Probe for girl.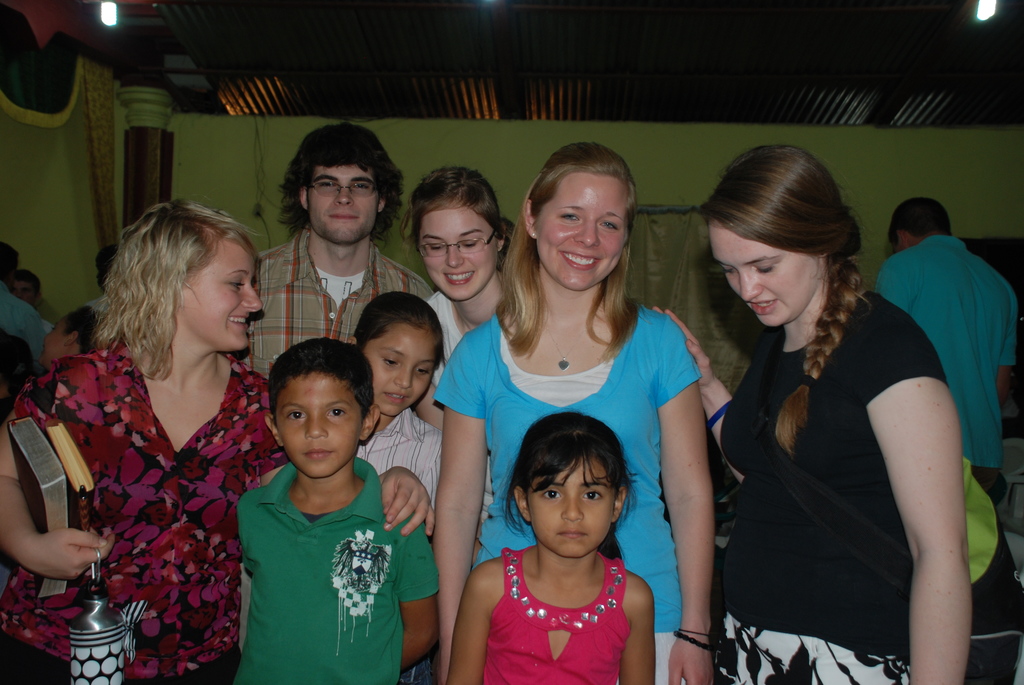
Probe result: region(348, 294, 442, 507).
